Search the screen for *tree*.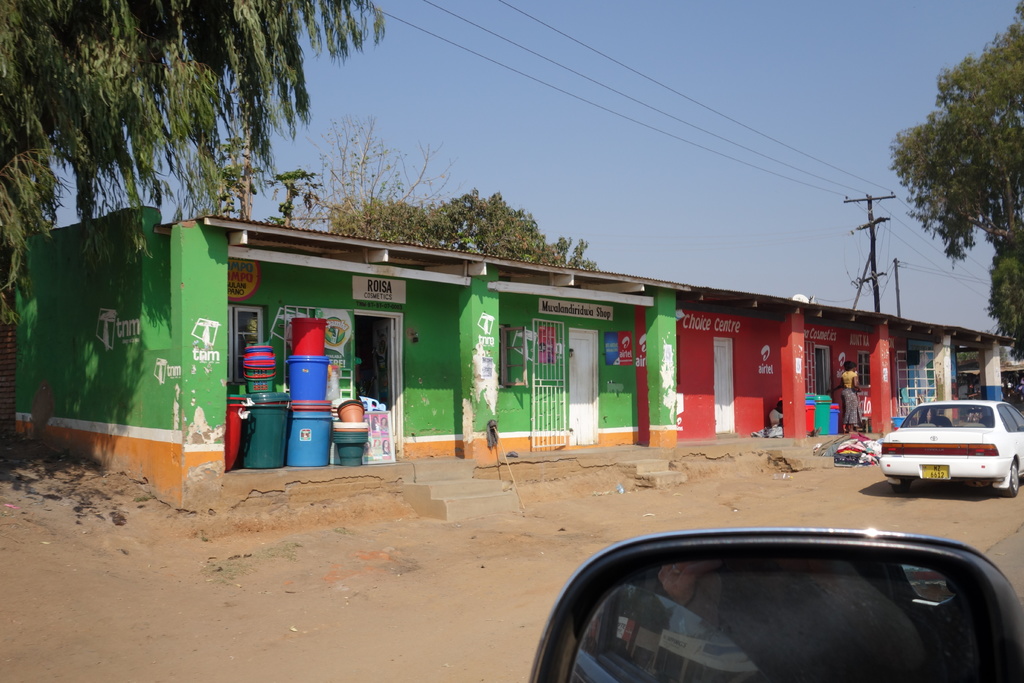
Found at <bbox>0, 0, 415, 440</bbox>.
